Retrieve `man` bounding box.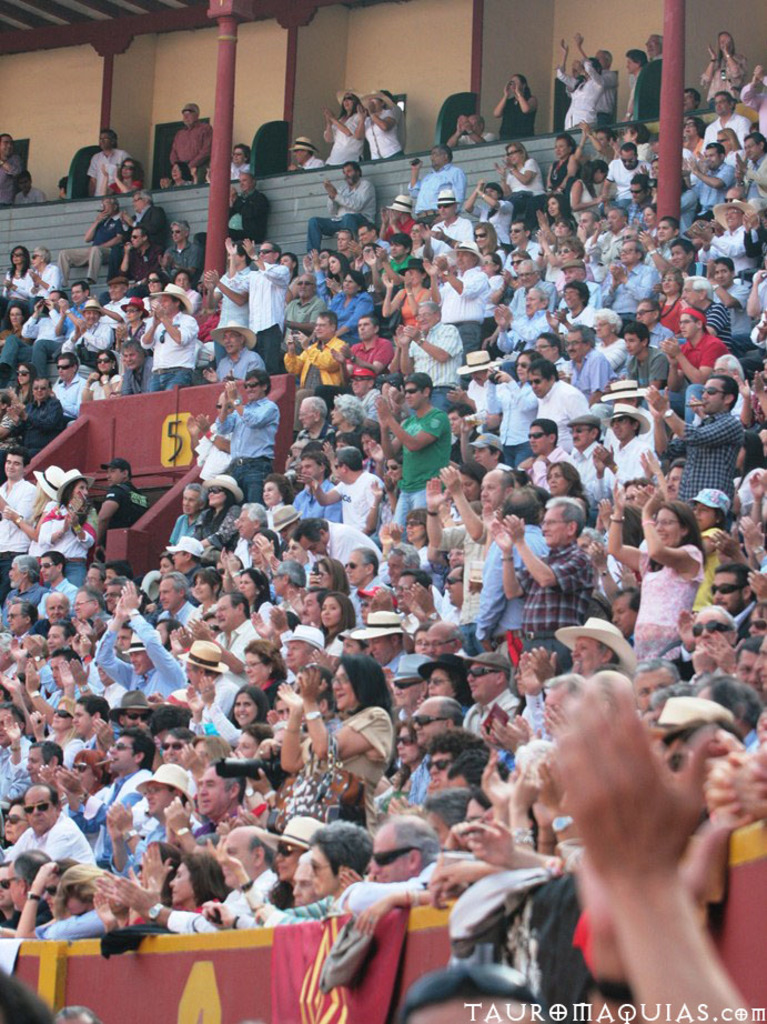
Bounding box: <region>0, 780, 99, 872</region>.
